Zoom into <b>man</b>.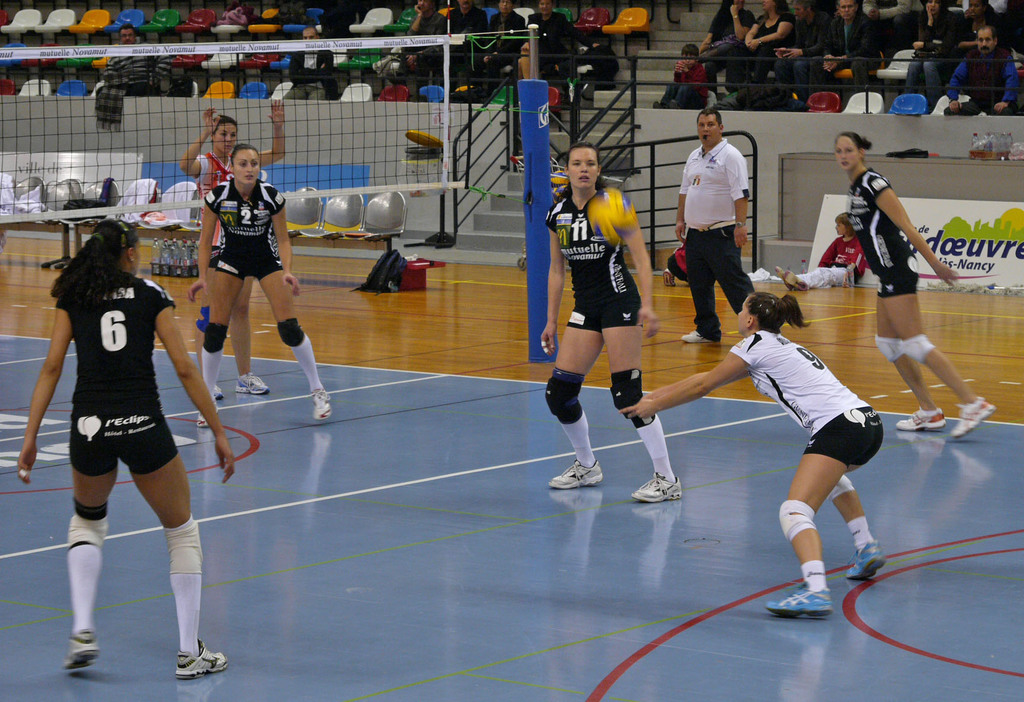
Zoom target: {"x1": 673, "y1": 108, "x2": 781, "y2": 349}.
